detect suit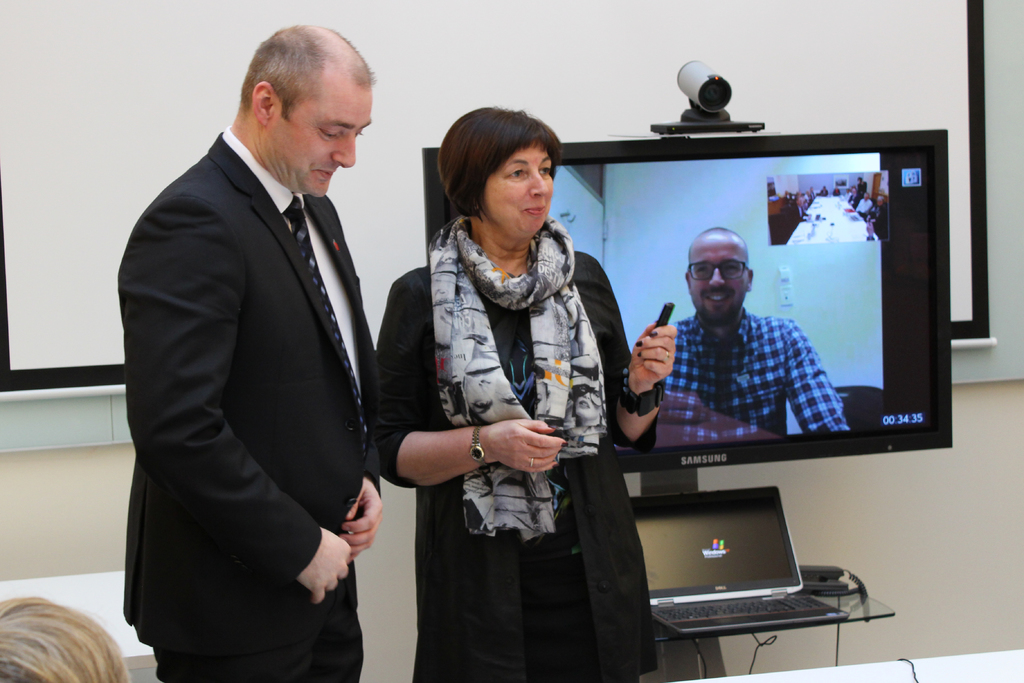
84/100/380/664
